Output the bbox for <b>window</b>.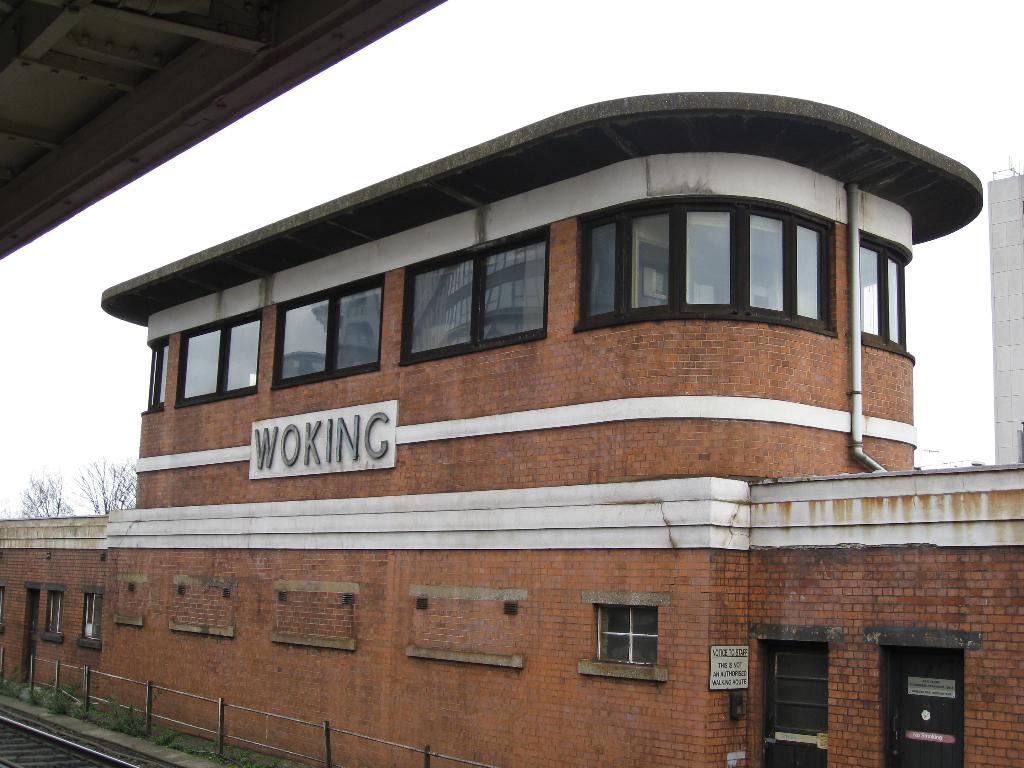
272 276 385 383.
